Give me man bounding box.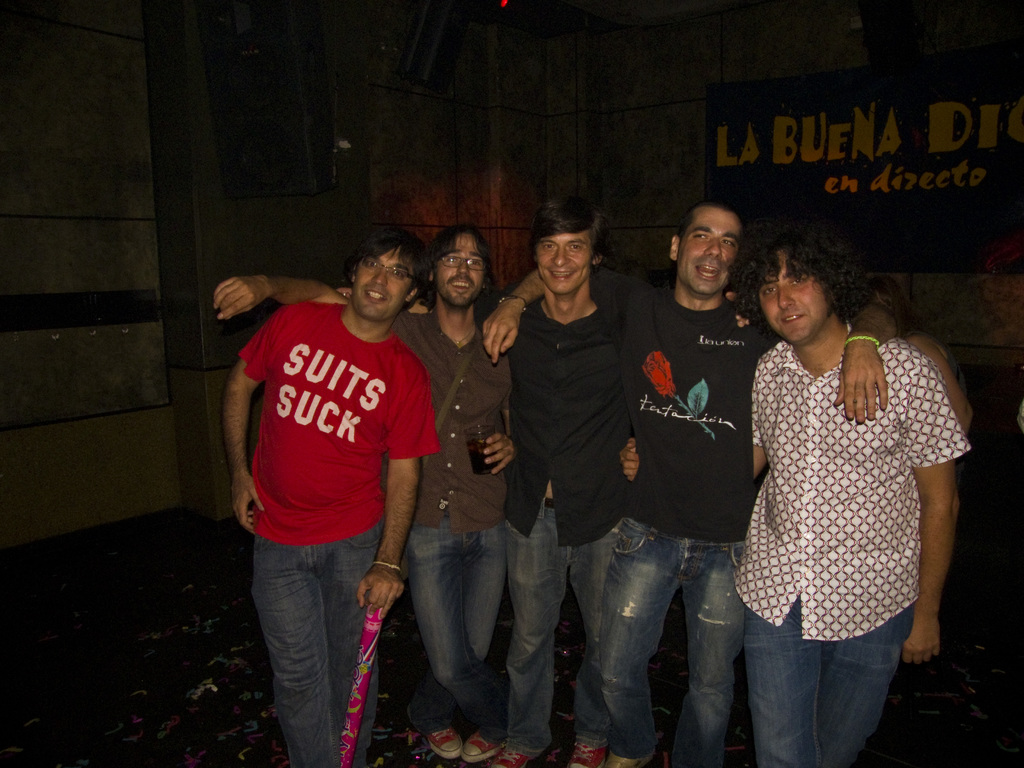
[left=625, top=188, right=895, bottom=767].
